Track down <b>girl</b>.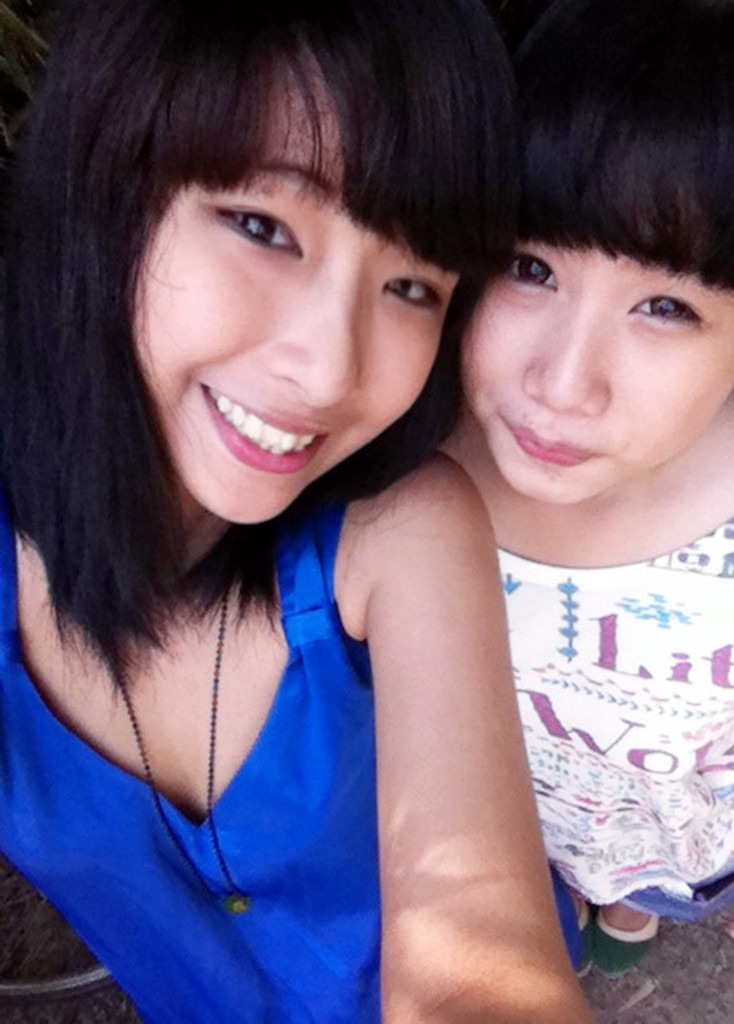
Tracked to <box>433,8,732,976</box>.
